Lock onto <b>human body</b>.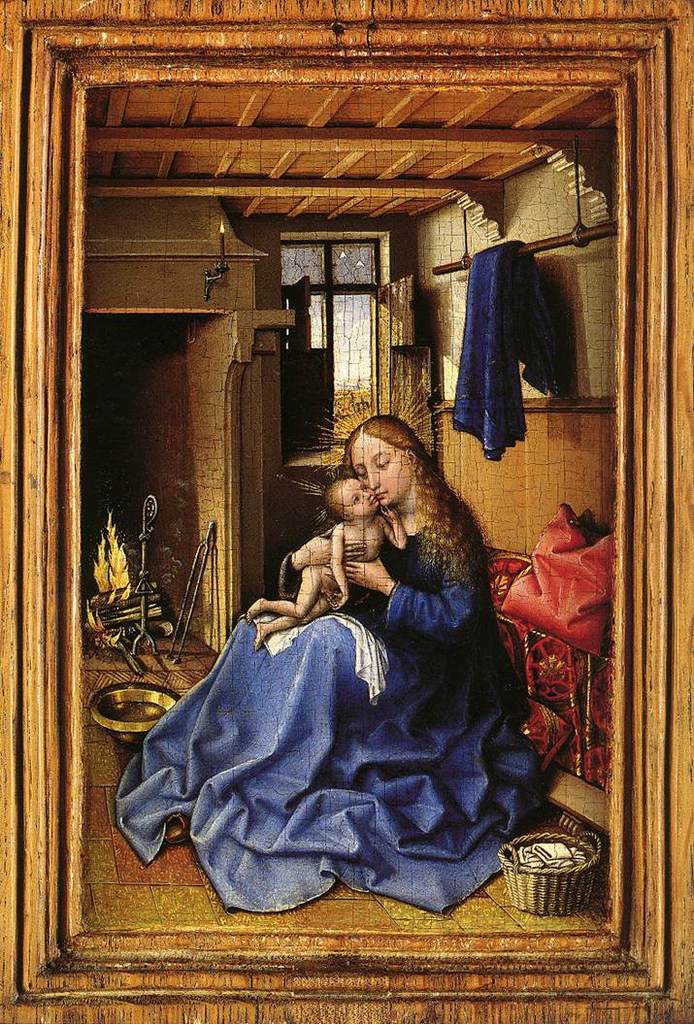
Locked: x1=248, y1=505, x2=404, y2=654.
